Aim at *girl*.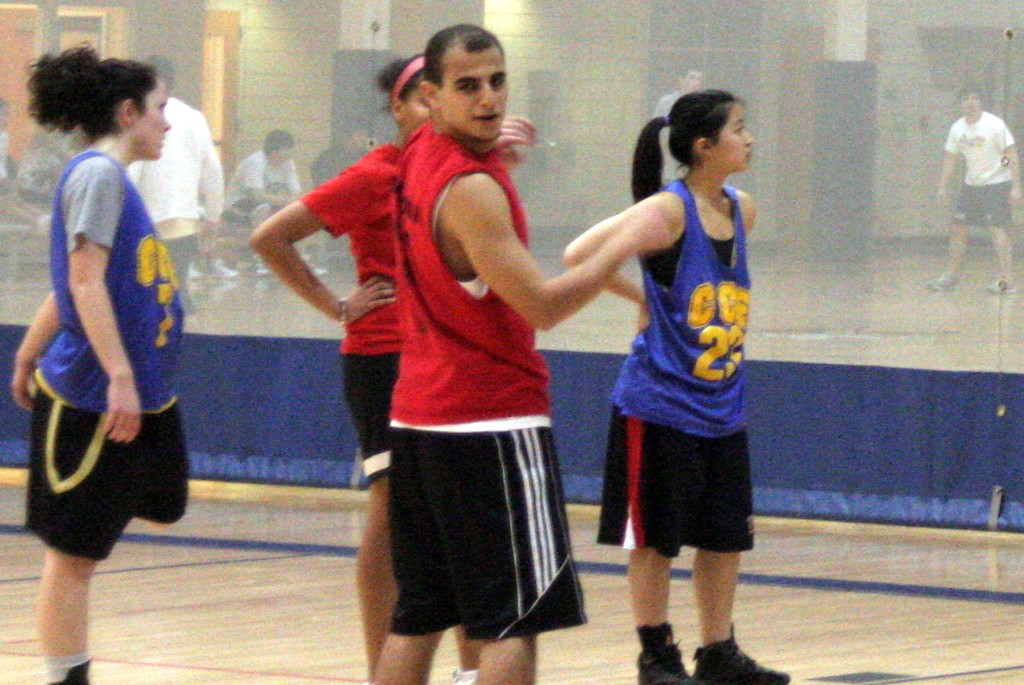
Aimed at [x1=244, y1=51, x2=537, y2=684].
